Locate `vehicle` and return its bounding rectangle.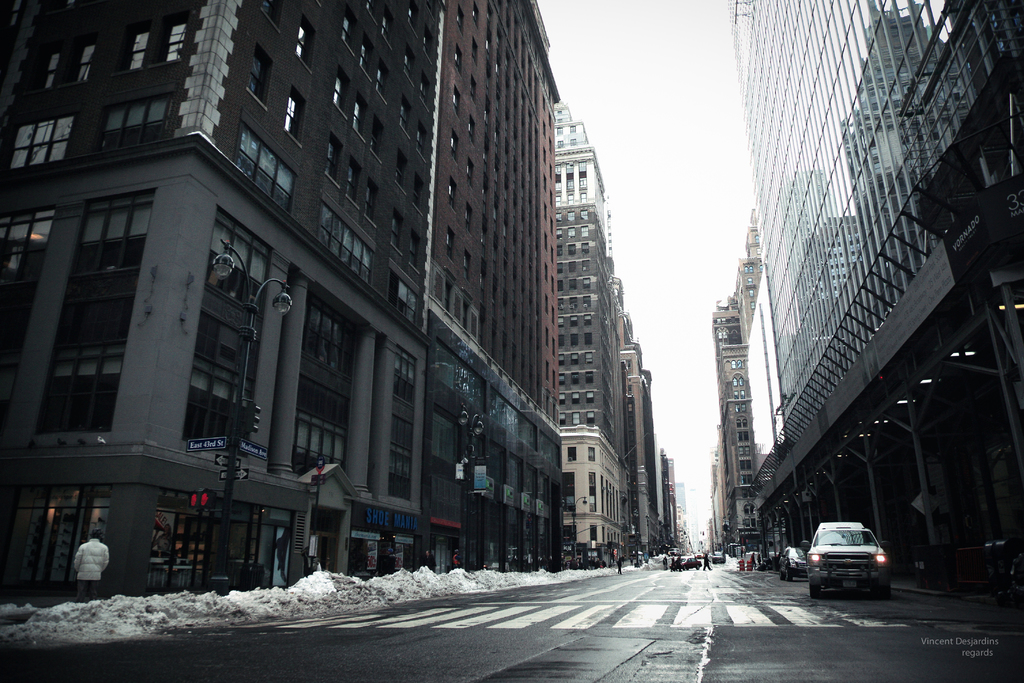
666:546:682:554.
